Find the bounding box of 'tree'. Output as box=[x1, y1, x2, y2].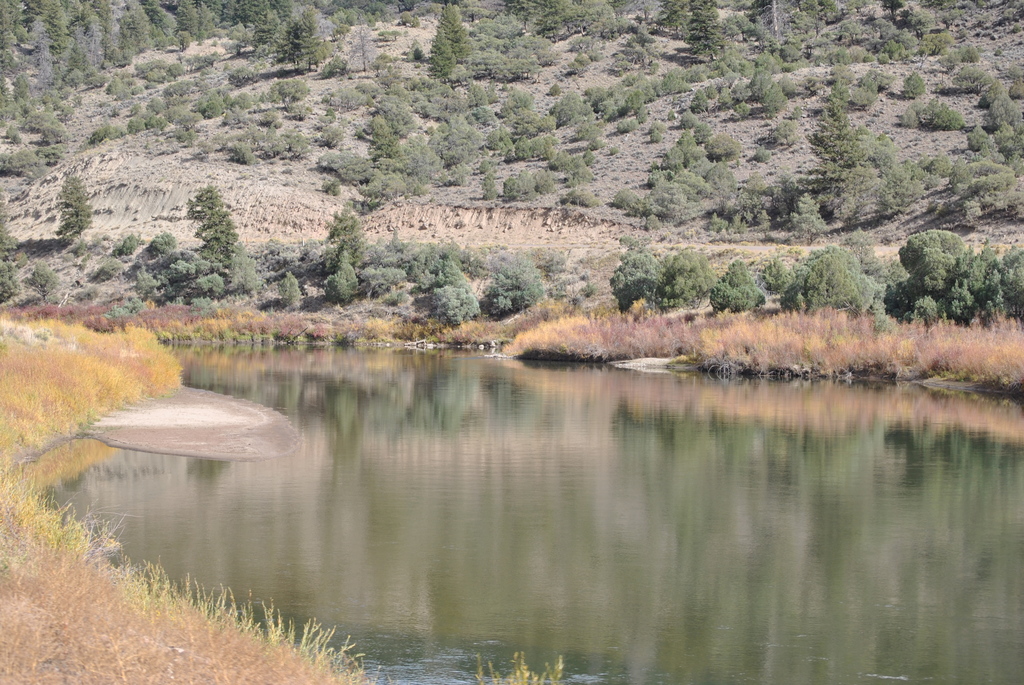
box=[787, 123, 926, 223].
